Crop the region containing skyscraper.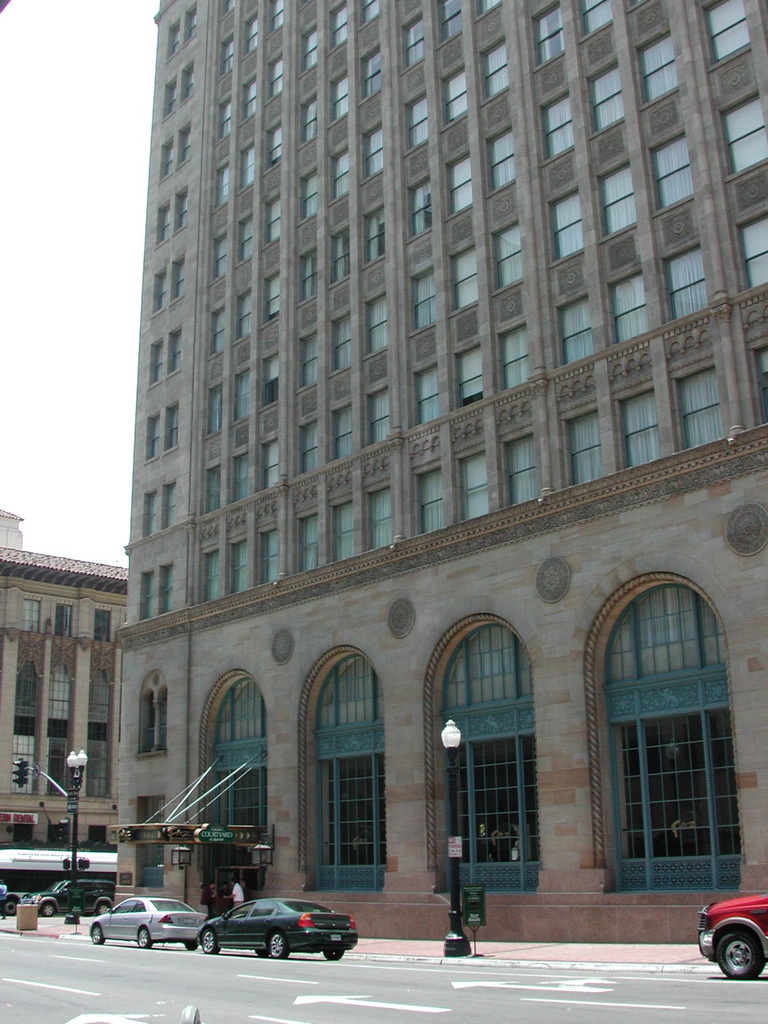
Crop region: 114,0,767,944.
